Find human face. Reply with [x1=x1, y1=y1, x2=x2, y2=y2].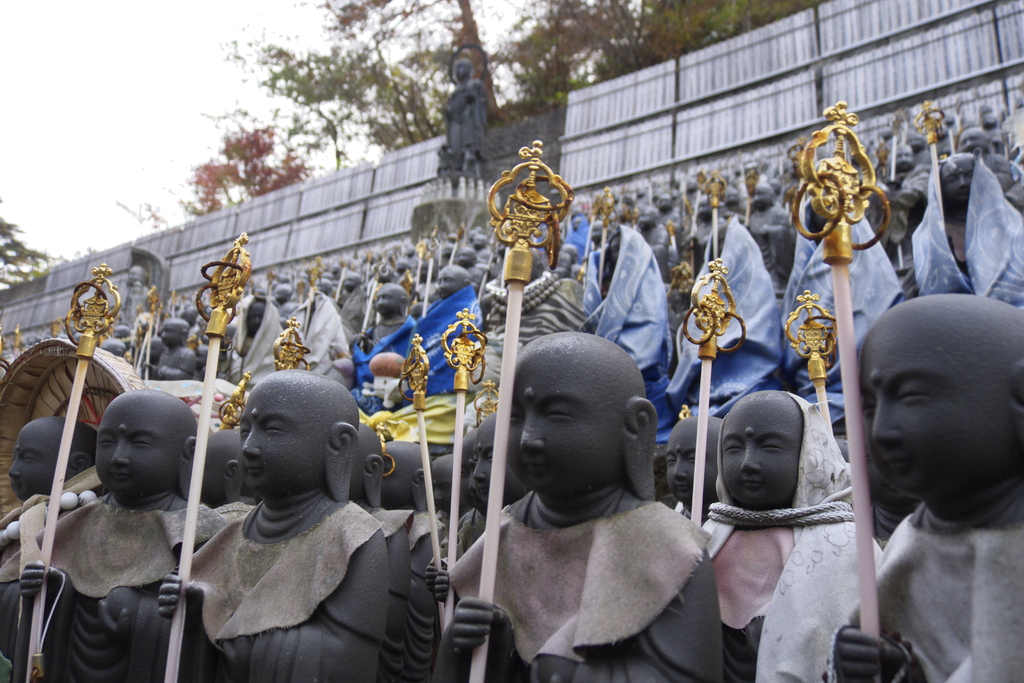
[x1=957, y1=130, x2=984, y2=152].
